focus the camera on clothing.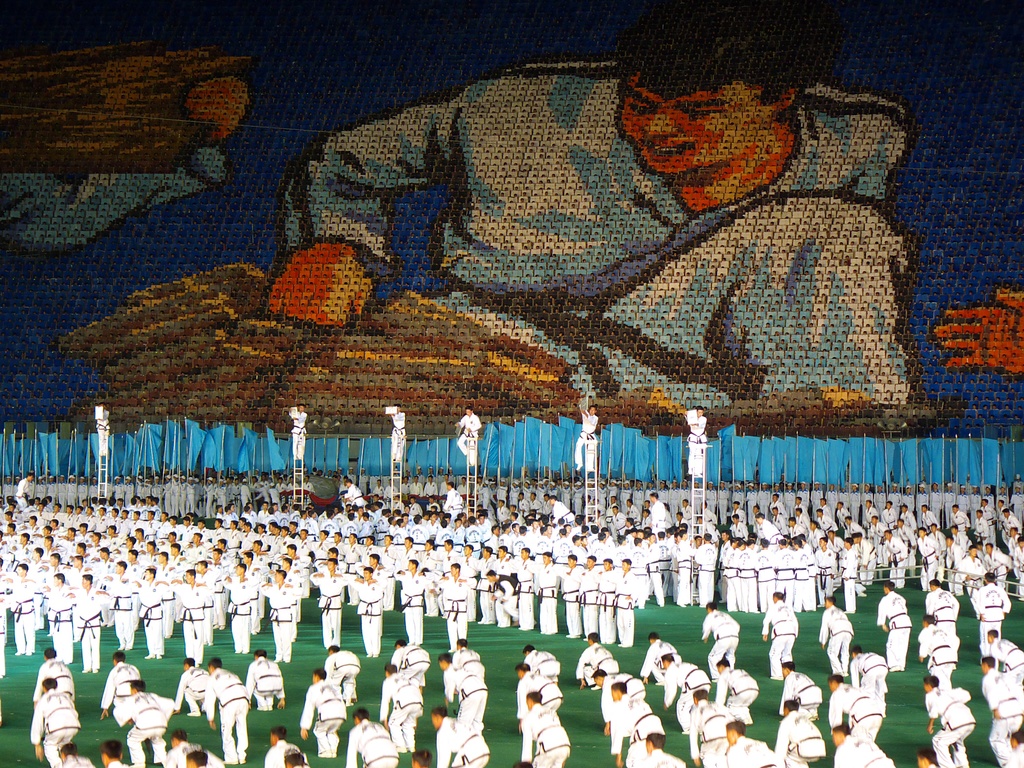
Focus region: pyautogui.locateOnScreen(848, 654, 880, 707).
